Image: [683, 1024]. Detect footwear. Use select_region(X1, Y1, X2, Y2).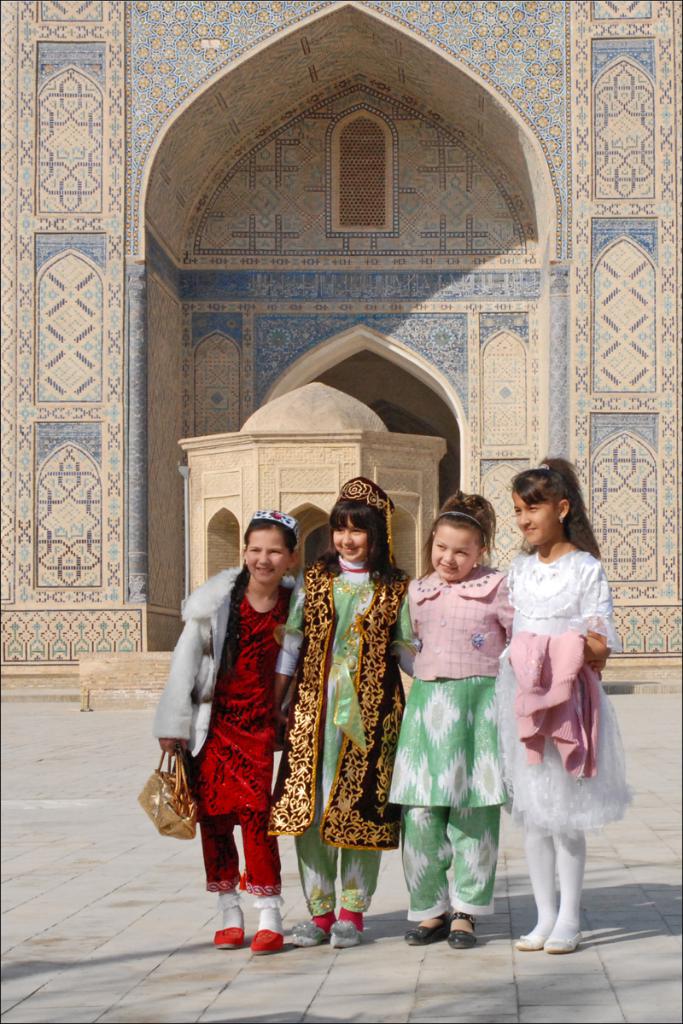
select_region(324, 914, 364, 944).
